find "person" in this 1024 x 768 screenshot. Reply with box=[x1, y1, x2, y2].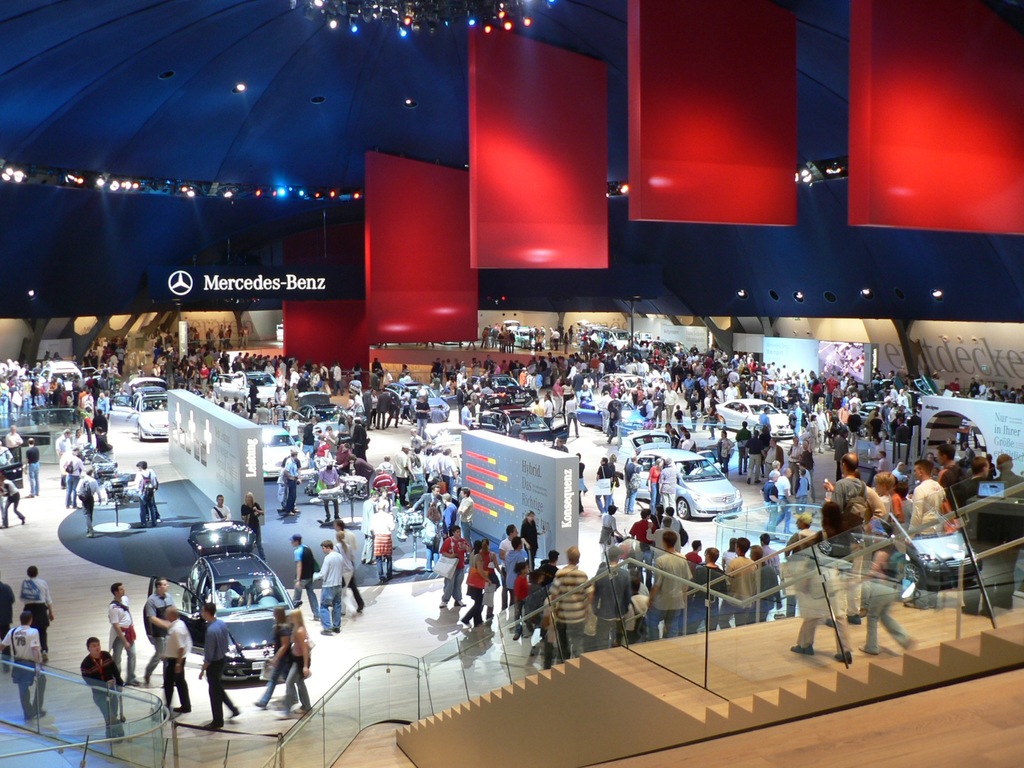
box=[252, 605, 291, 715].
